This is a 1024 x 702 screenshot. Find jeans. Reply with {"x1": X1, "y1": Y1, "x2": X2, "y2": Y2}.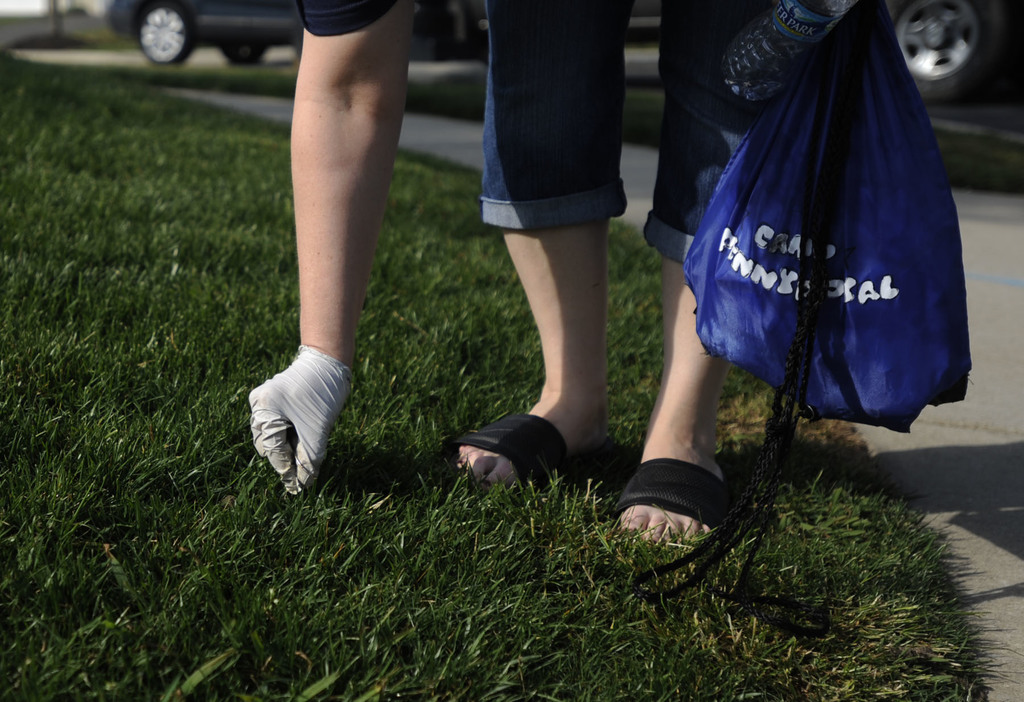
{"x1": 638, "y1": 0, "x2": 760, "y2": 266}.
